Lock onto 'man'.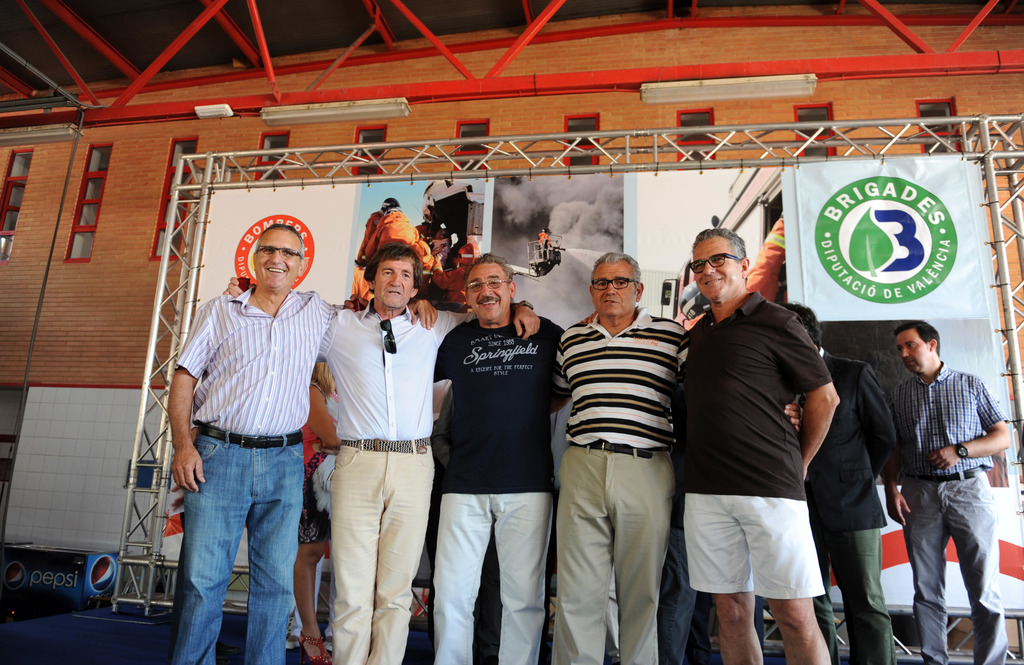
Locked: 167 221 436 664.
